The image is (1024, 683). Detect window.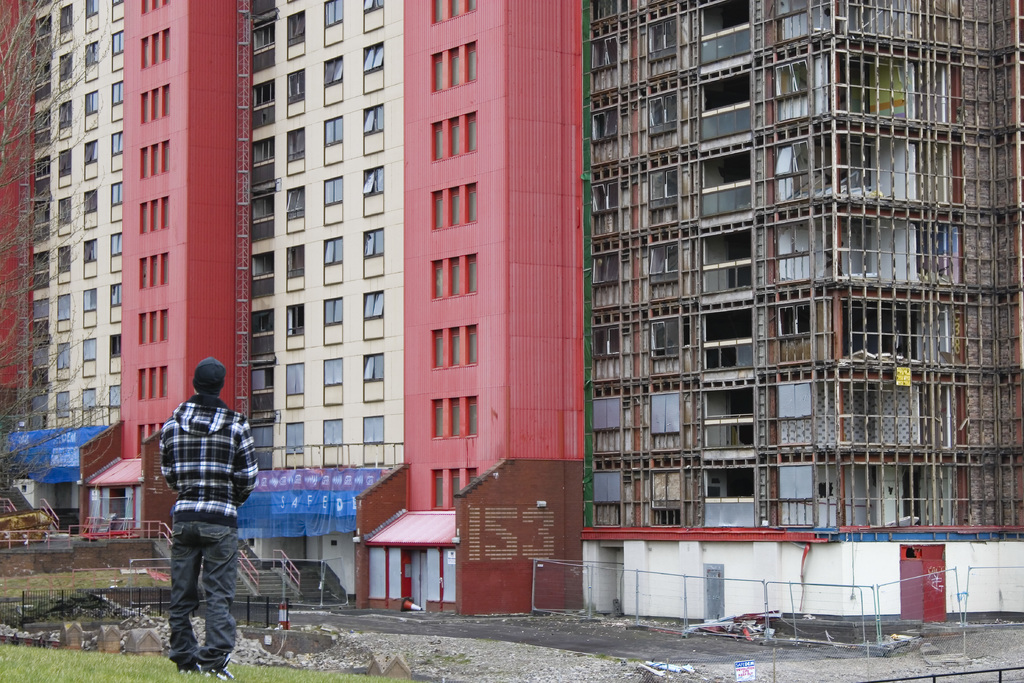
Detection: x1=436, y1=249, x2=481, y2=297.
